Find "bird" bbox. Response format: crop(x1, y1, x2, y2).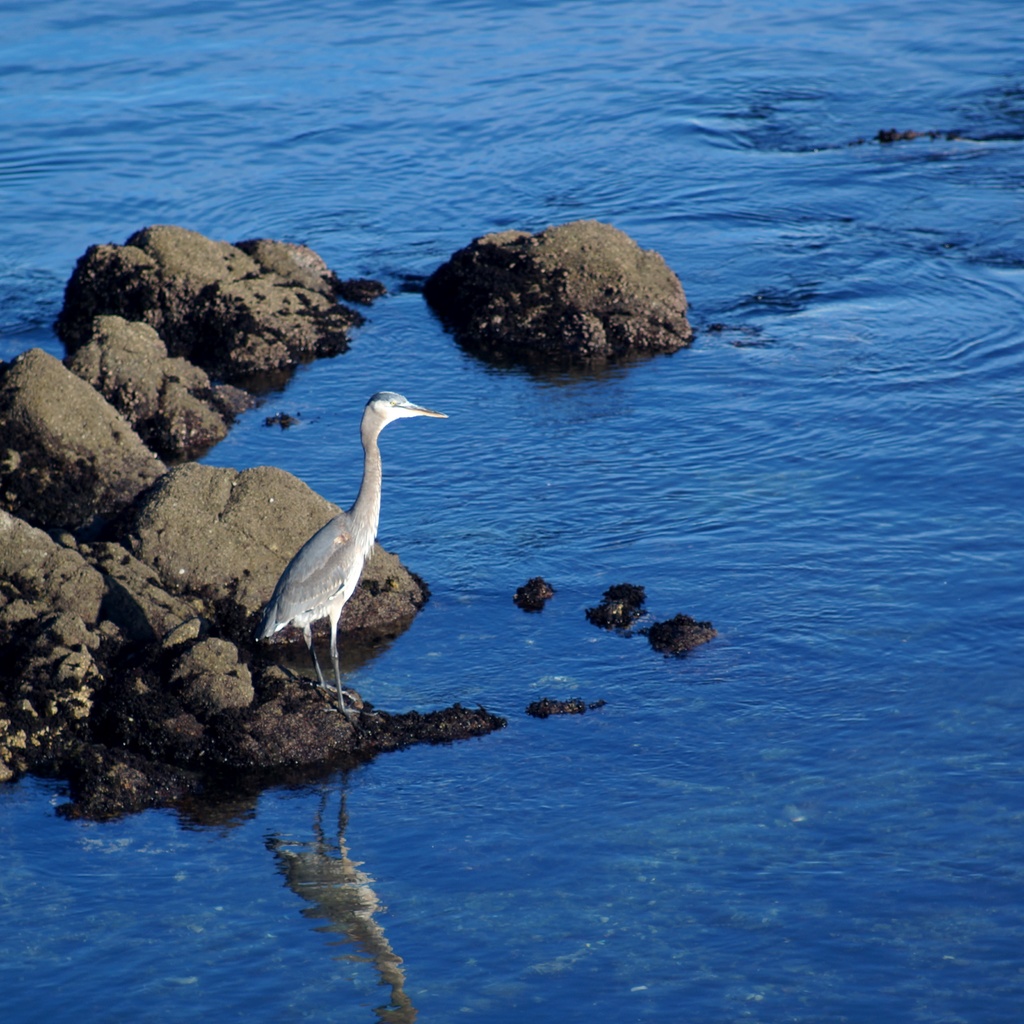
crop(244, 390, 442, 700).
